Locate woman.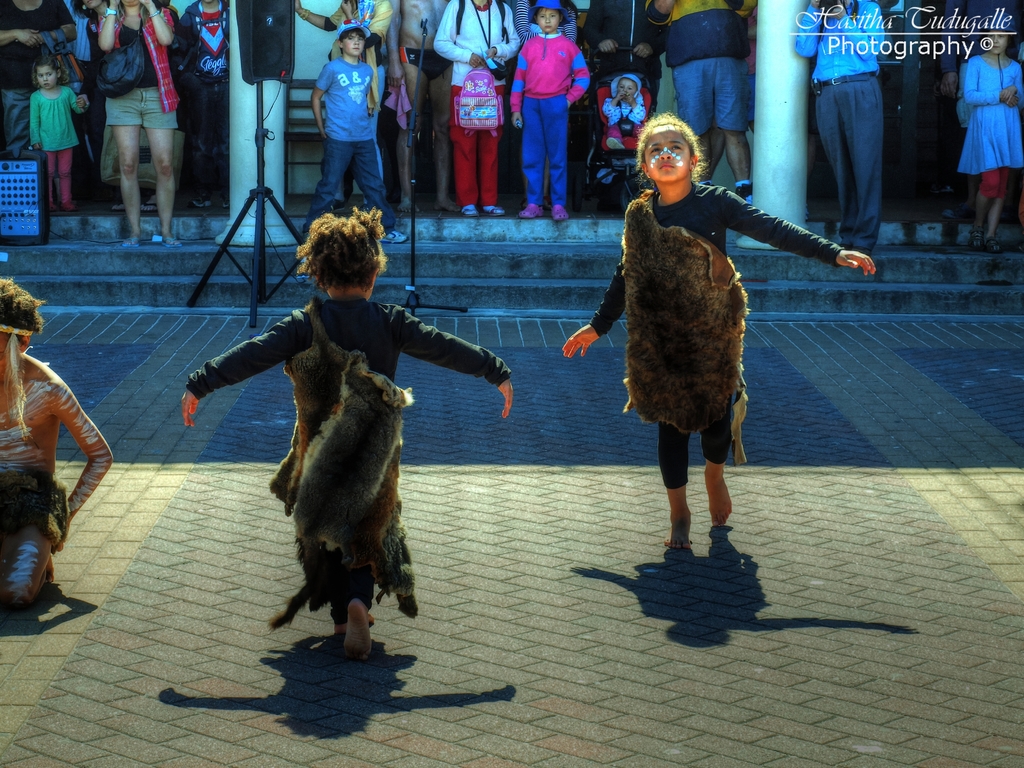
Bounding box: [left=71, top=0, right=113, bottom=161].
